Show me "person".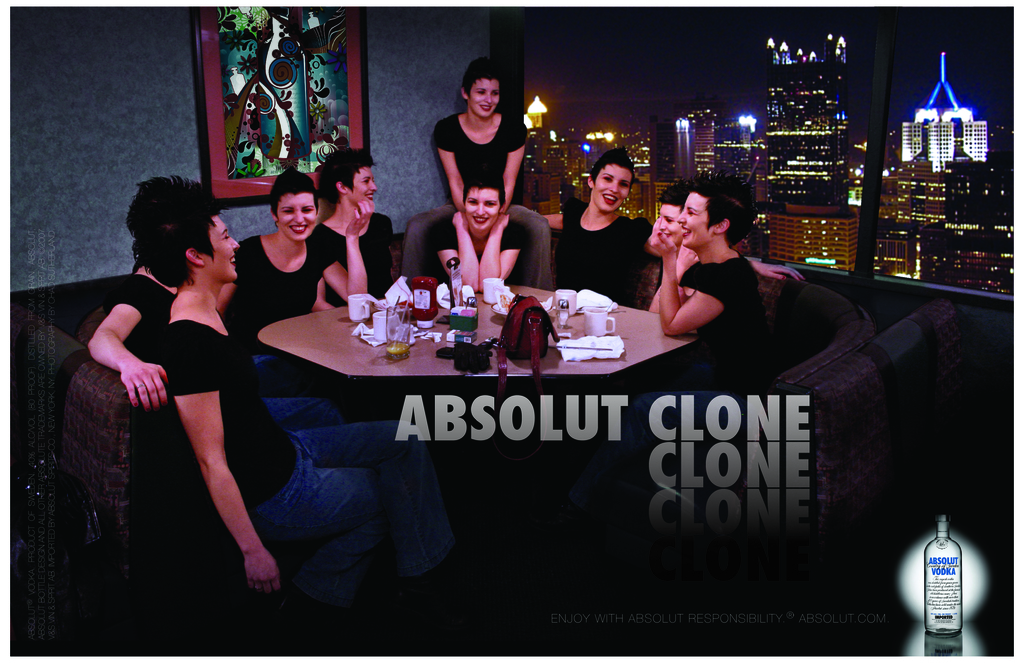
"person" is here: crop(433, 76, 524, 208).
